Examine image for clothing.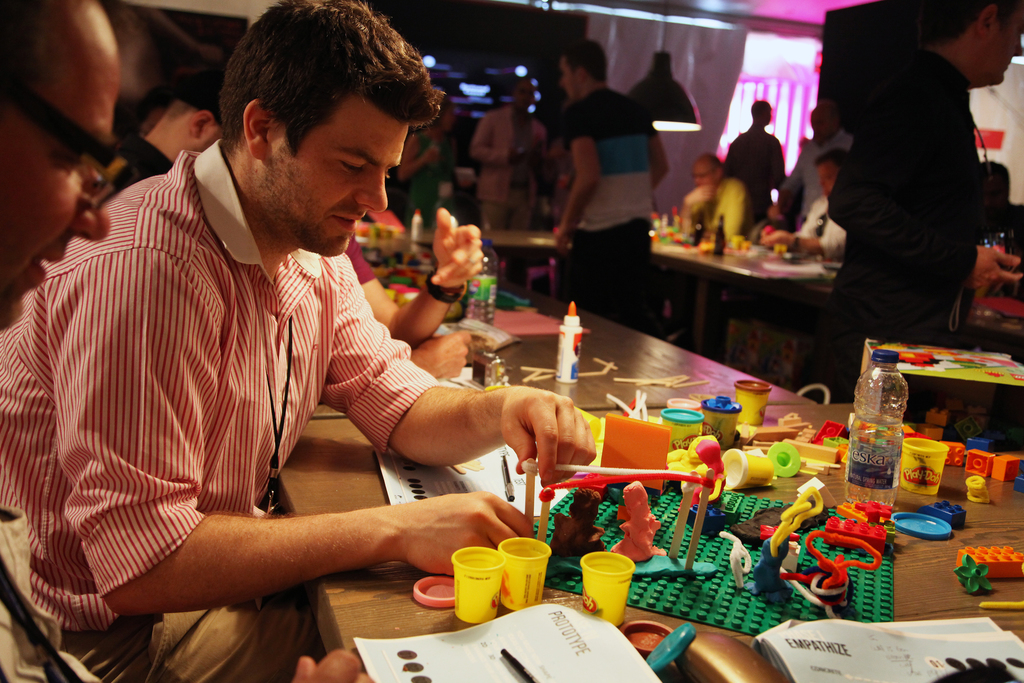
Examination result: <bbox>461, 113, 547, 236</bbox>.
